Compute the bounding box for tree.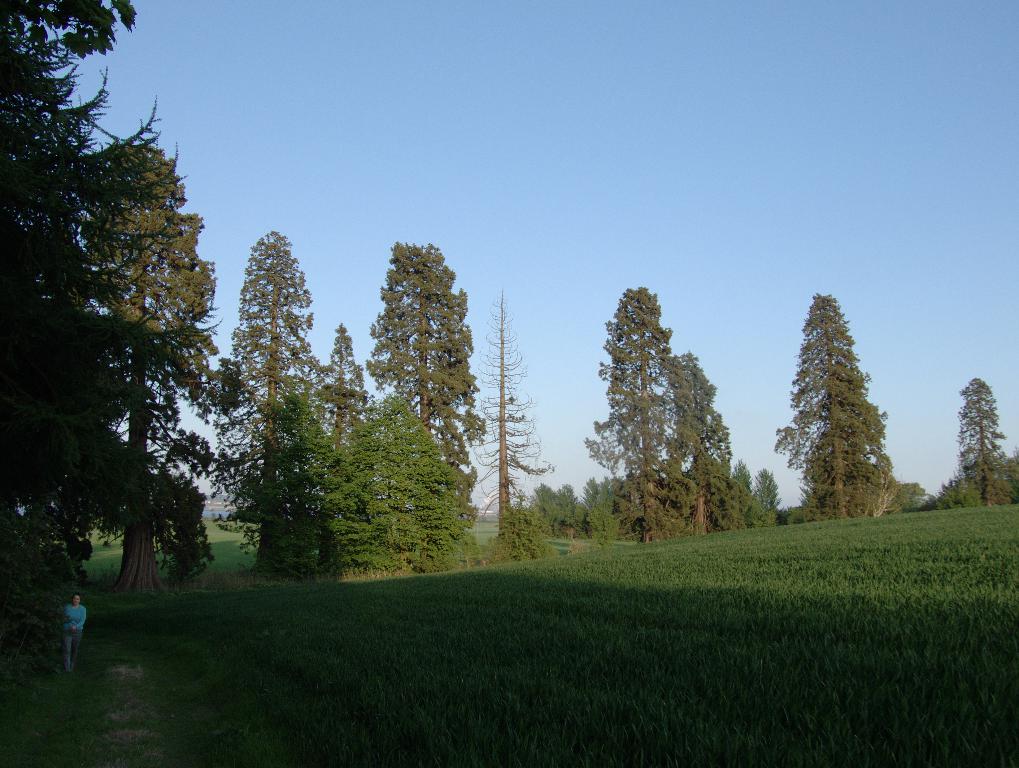
l=316, t=316, r=367, b=448.
